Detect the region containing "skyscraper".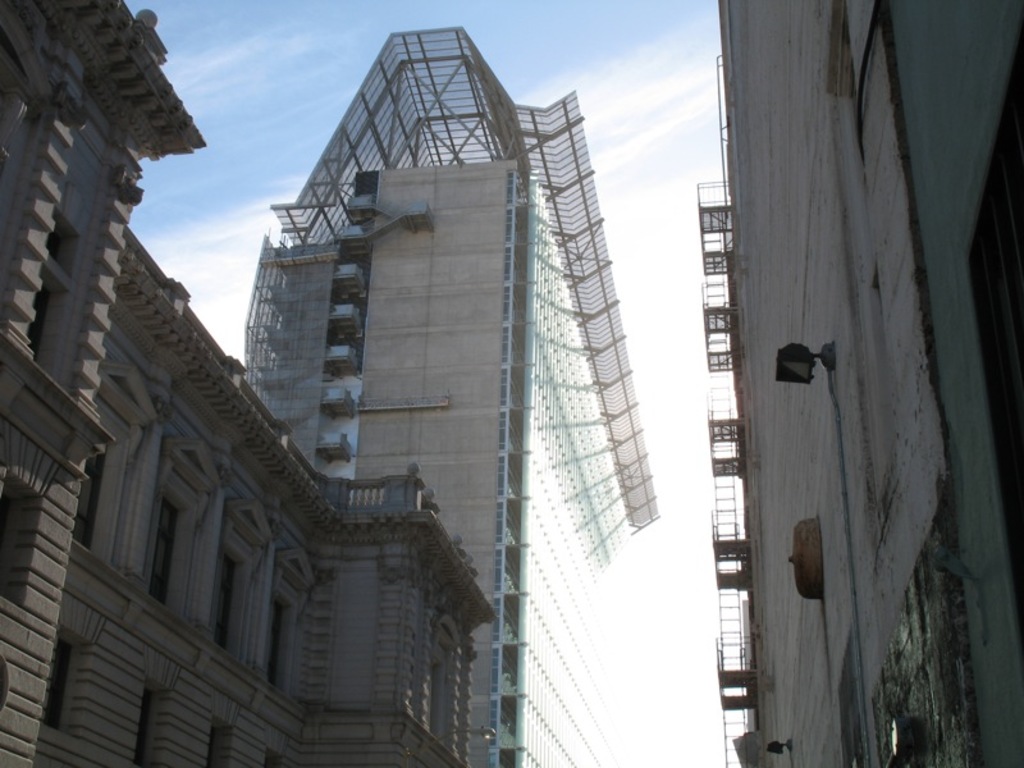
pyautogui.locateOnScreen(242, 28, 657, 767).
